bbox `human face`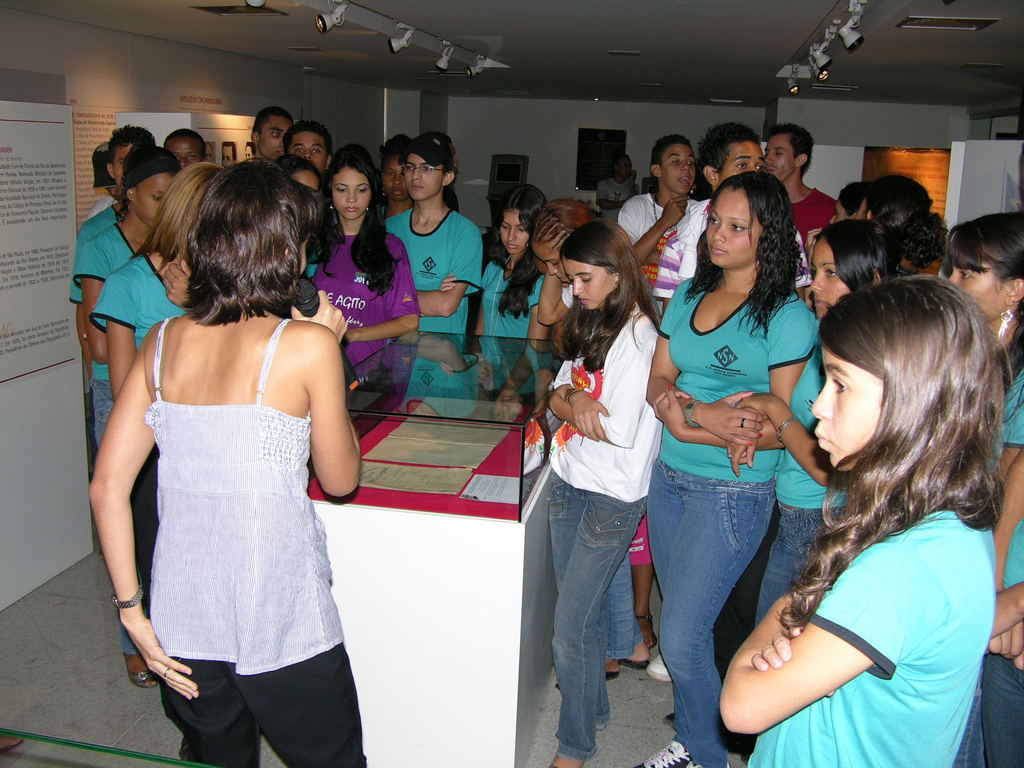
<box>168,141,203,166</box>
